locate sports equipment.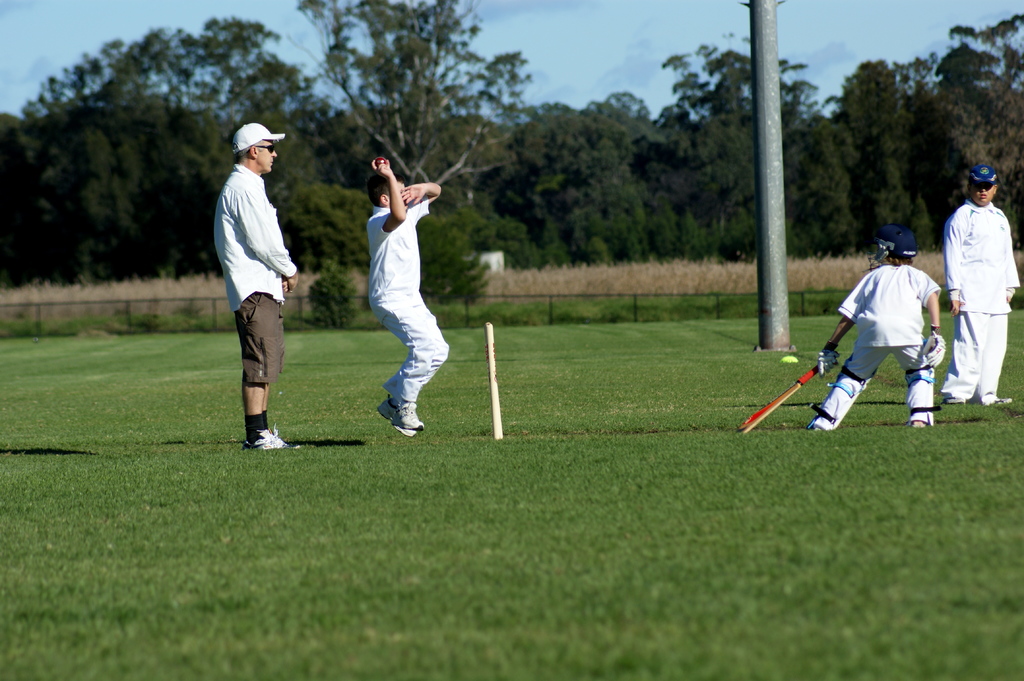
Bounding box: bbox(817, 337, 843, 378).
